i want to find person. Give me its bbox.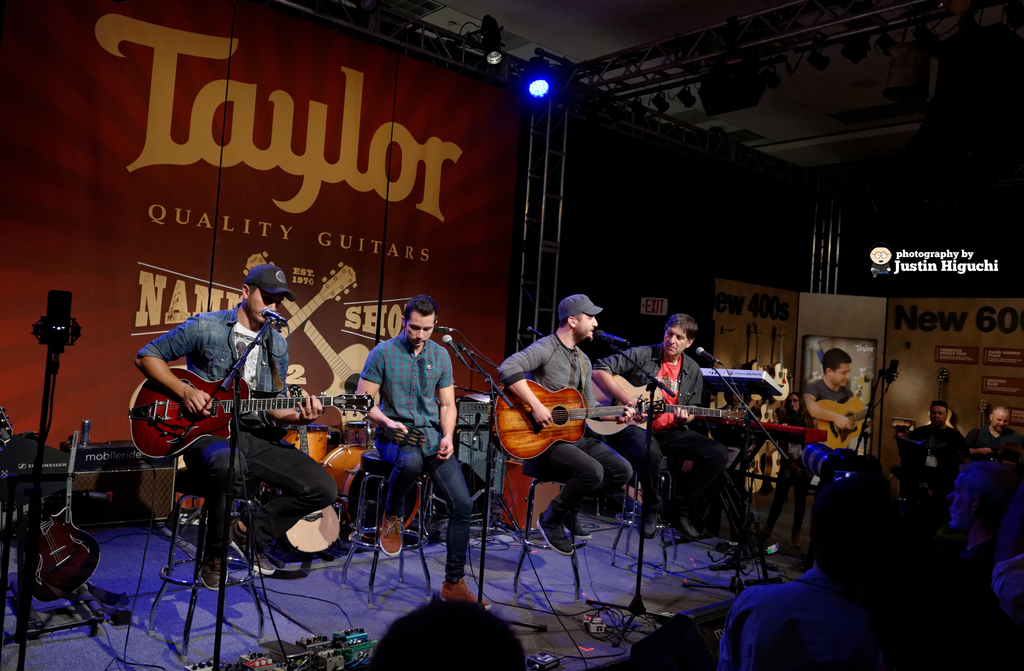
box=[803, 347, 863, 441].
